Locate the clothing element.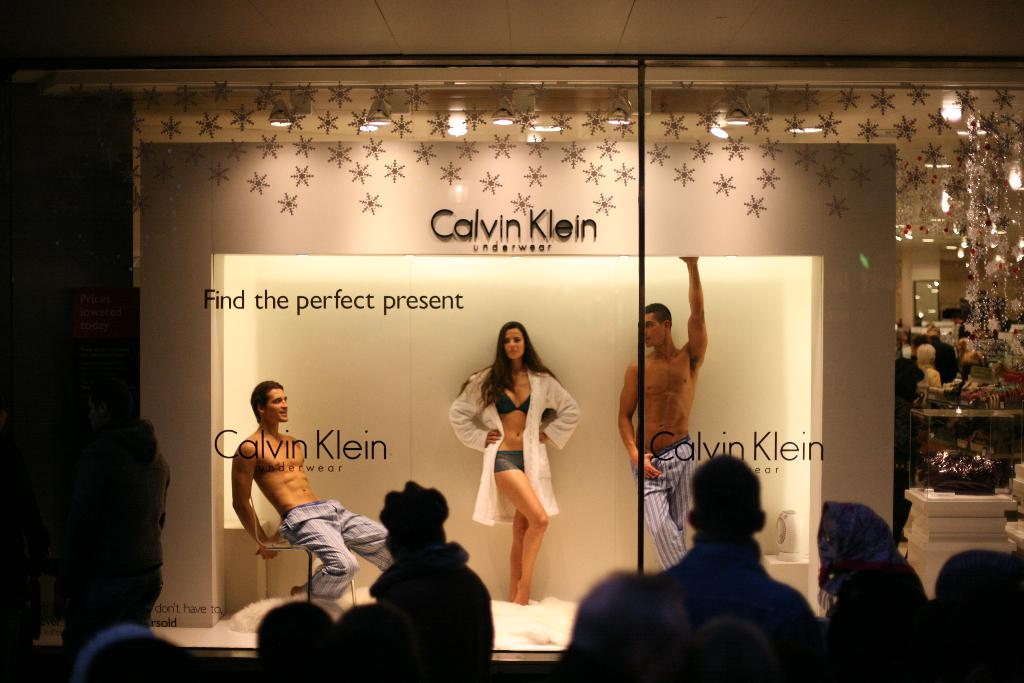
Element bbox: (x1=456, y1=363, x2=574, y2=562).
